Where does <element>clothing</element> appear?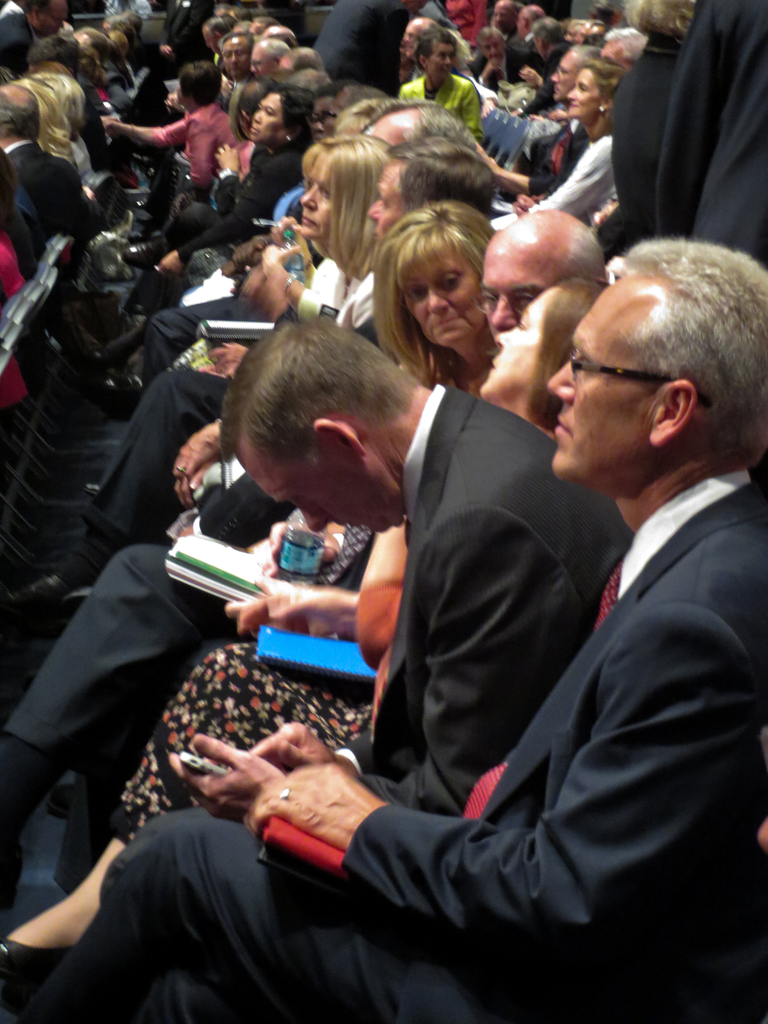
Appears at locate(524, 134, 617, 227).
